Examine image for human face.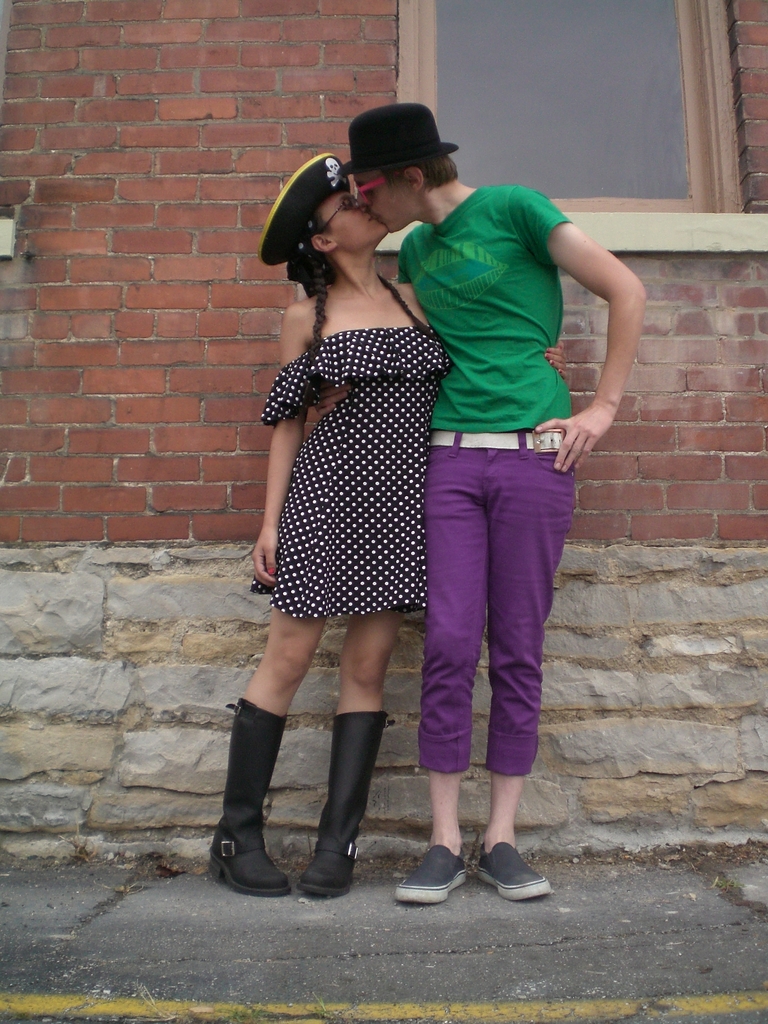
Examination result: 310/188/388/246.
